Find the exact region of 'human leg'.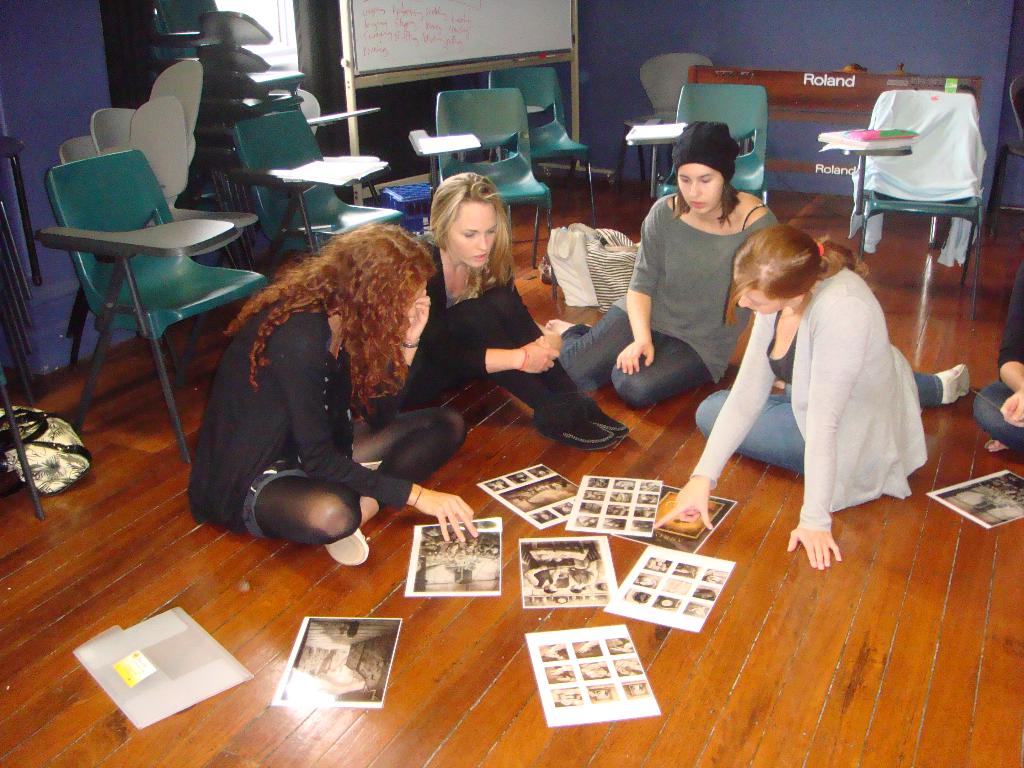
Exact region: {"x1": 324, "y1": 415, "x2": 463, "y2": 562}.
